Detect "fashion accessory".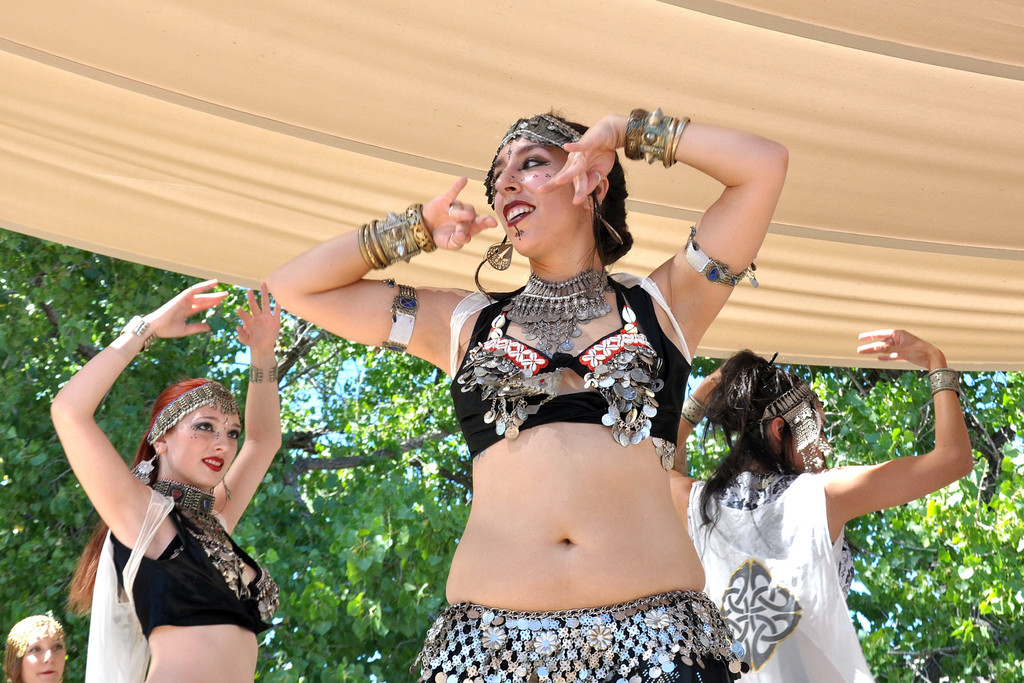
Detected at [483,111,586,211].
